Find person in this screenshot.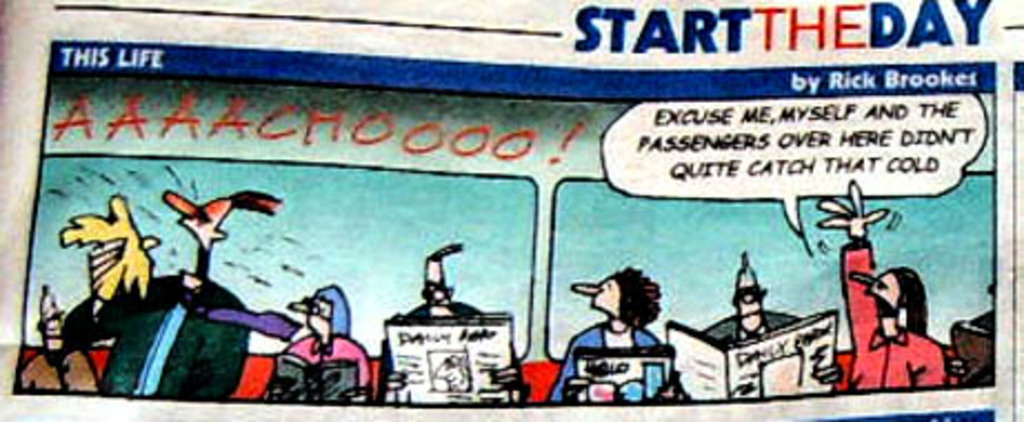
The bounding box for person is [260,280,378,406].
